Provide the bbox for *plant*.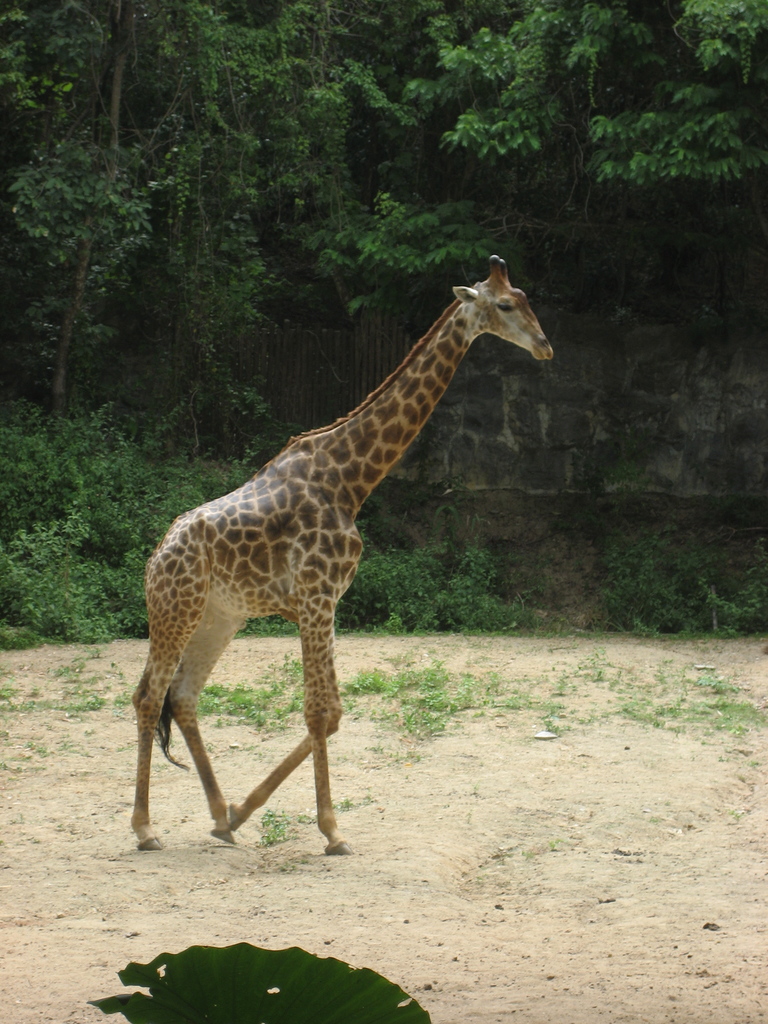
x1=746 y1=755 x2=760 y2=772.
